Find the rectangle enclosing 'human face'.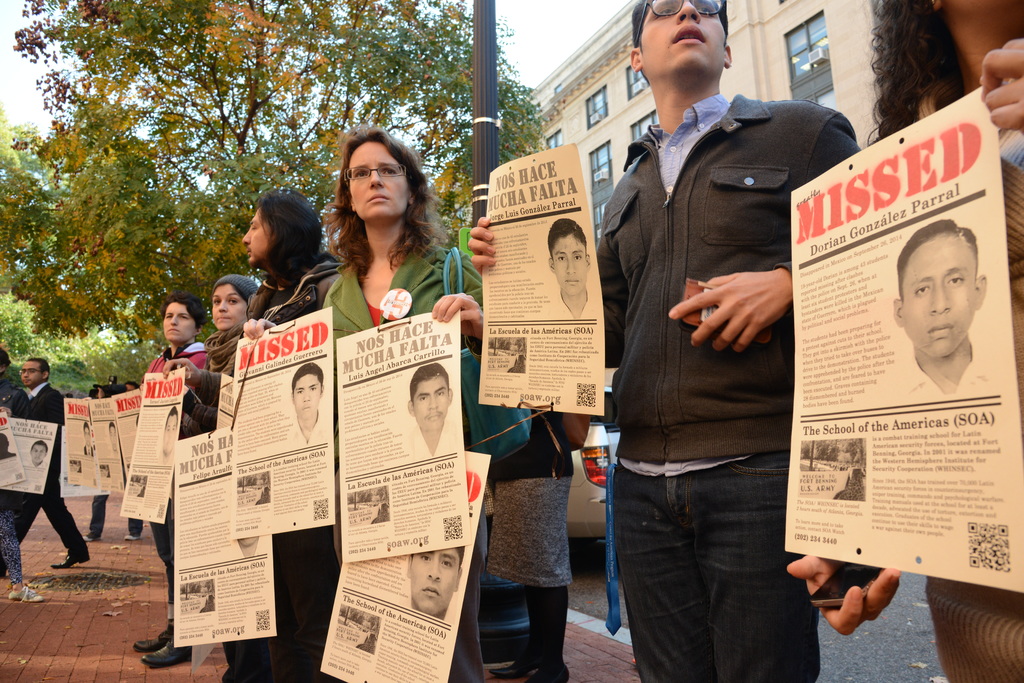
(left=552, top=235, right=584, bottom=294).
